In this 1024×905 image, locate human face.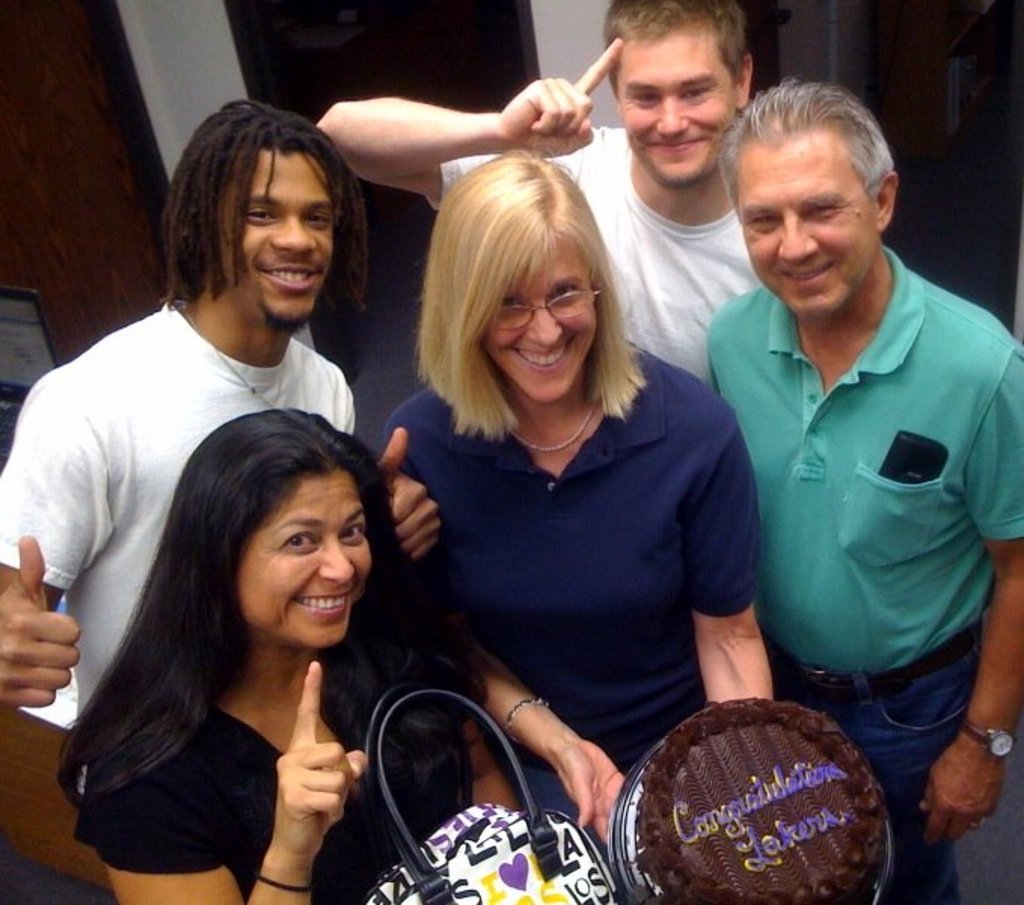
Bounding box: box=[213, 148, 339, 330].
